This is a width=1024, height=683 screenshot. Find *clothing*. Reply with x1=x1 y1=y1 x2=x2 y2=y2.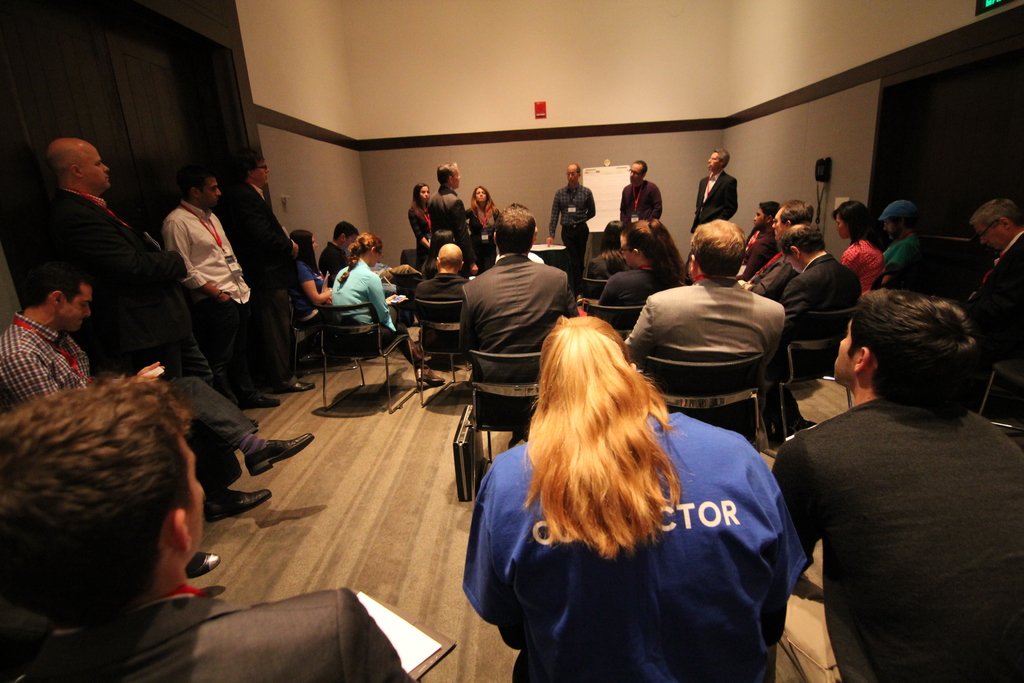
x1=618 y1=181 x2=664 y2=227.
